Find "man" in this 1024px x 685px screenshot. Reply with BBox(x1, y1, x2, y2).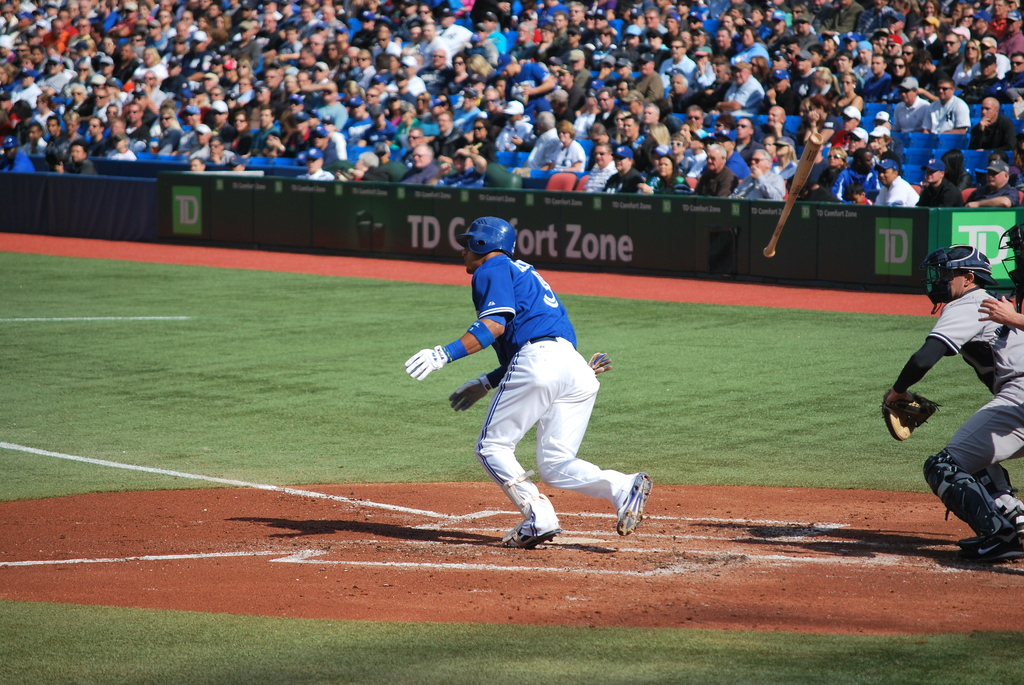
BBox(982, 219, 1023, 326).
